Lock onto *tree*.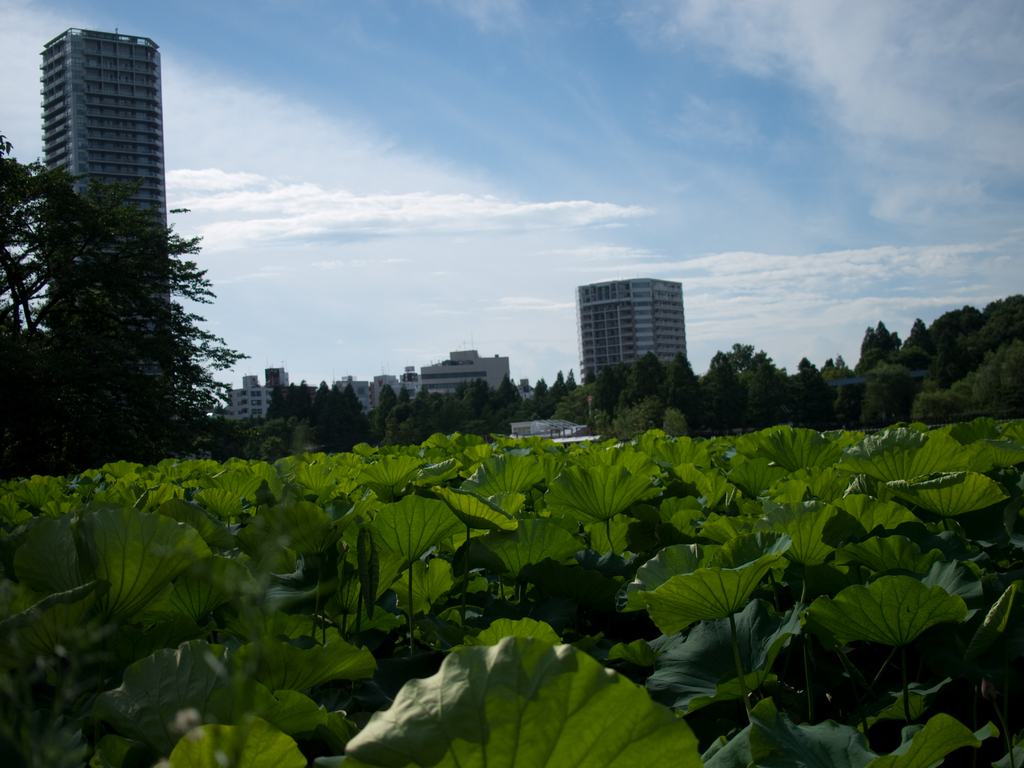
Locked: [536, 372, 568, 422].
